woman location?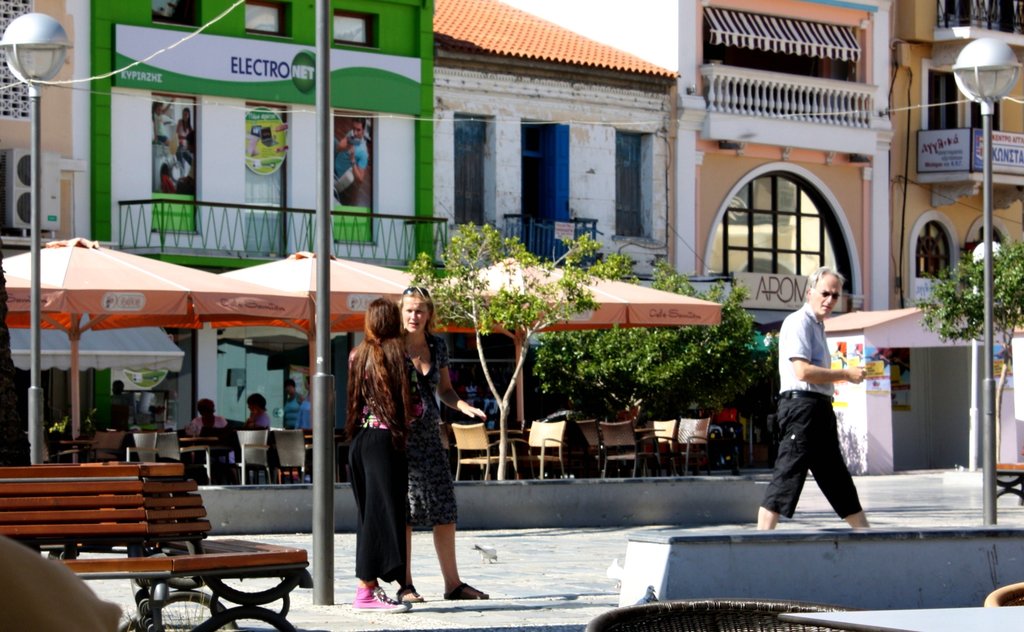
342 291 419 612
